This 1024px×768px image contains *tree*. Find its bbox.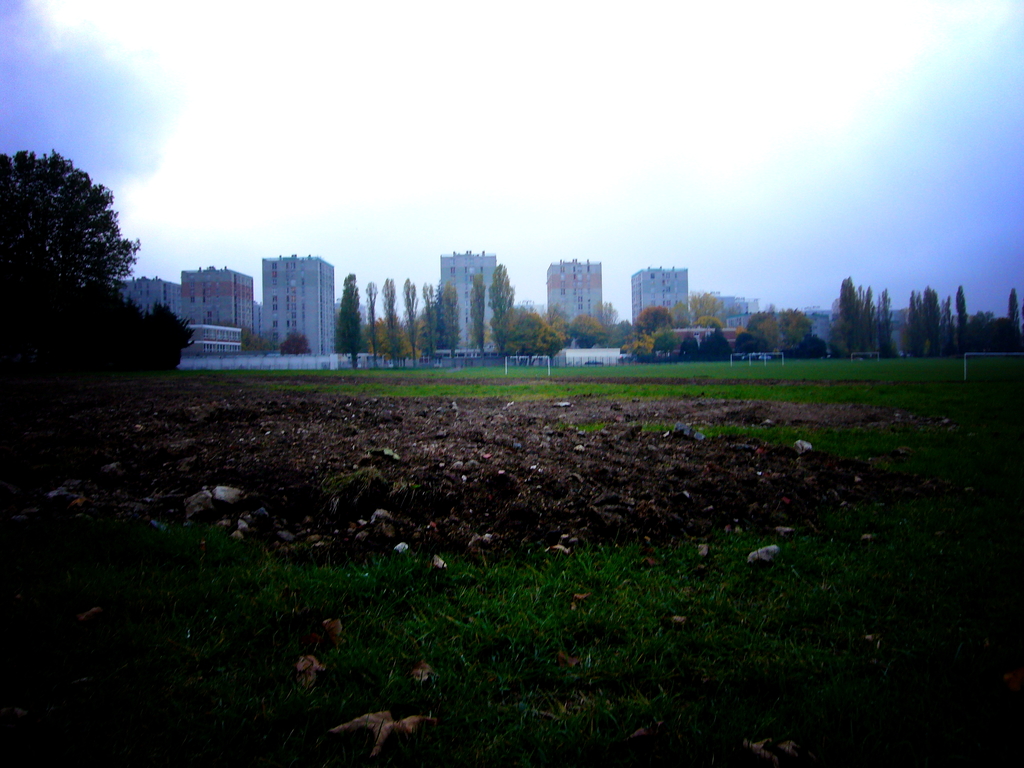
(x1=381, y1=273, x2=408, y2=374).
